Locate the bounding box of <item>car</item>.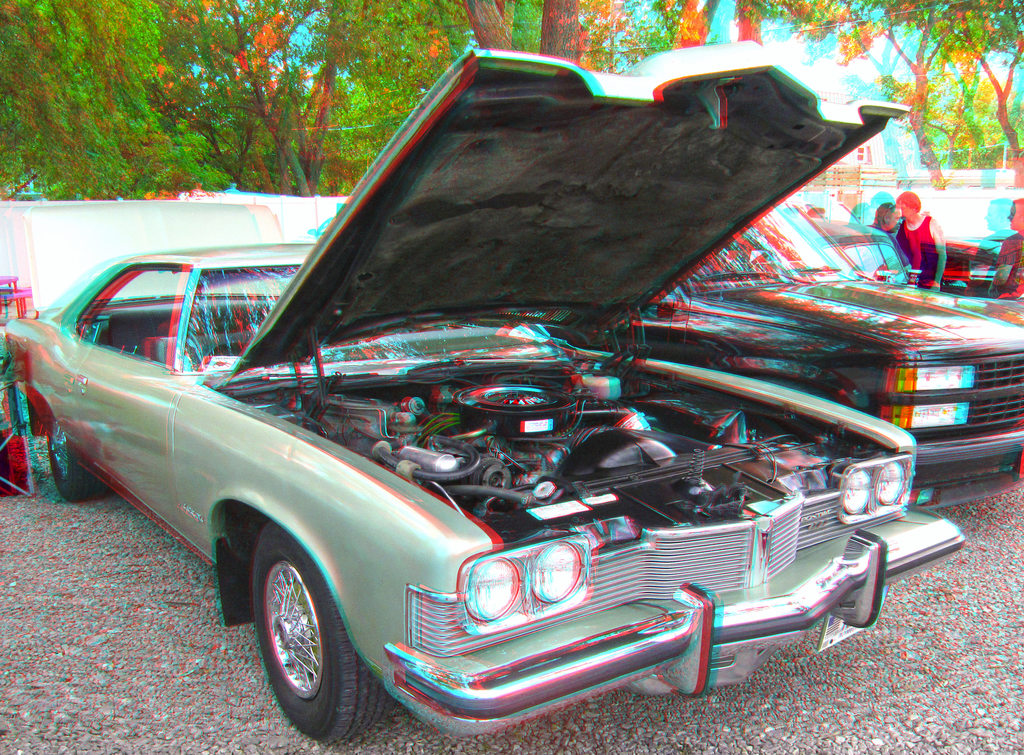
Bounding box: 54 88 938 754.
